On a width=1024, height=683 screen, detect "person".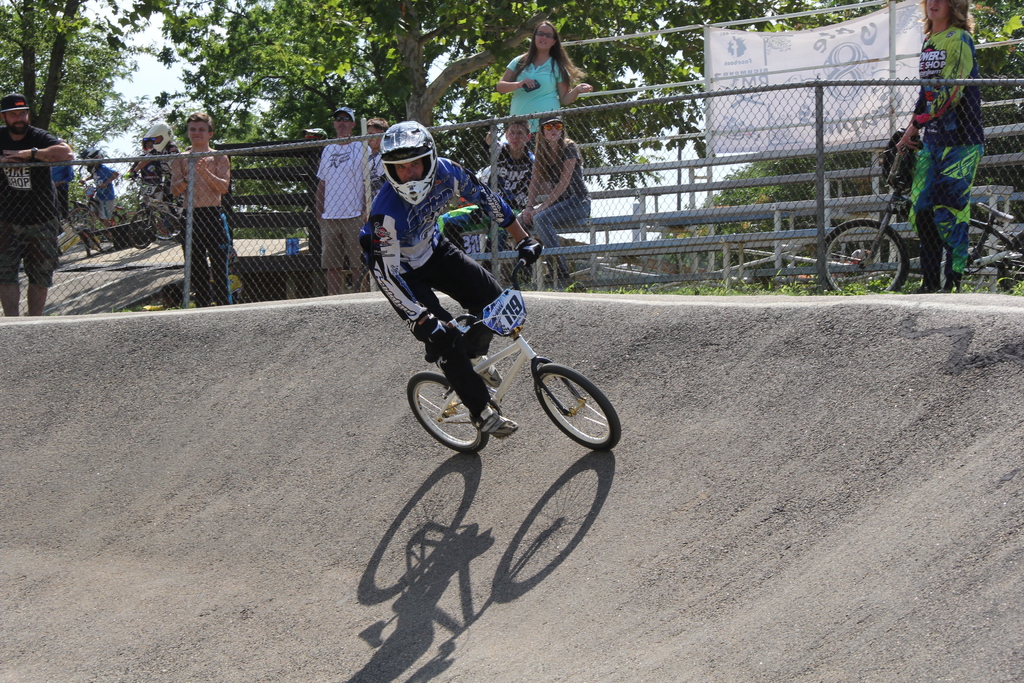
(left=164, top=109, right=230, bottom=303).
